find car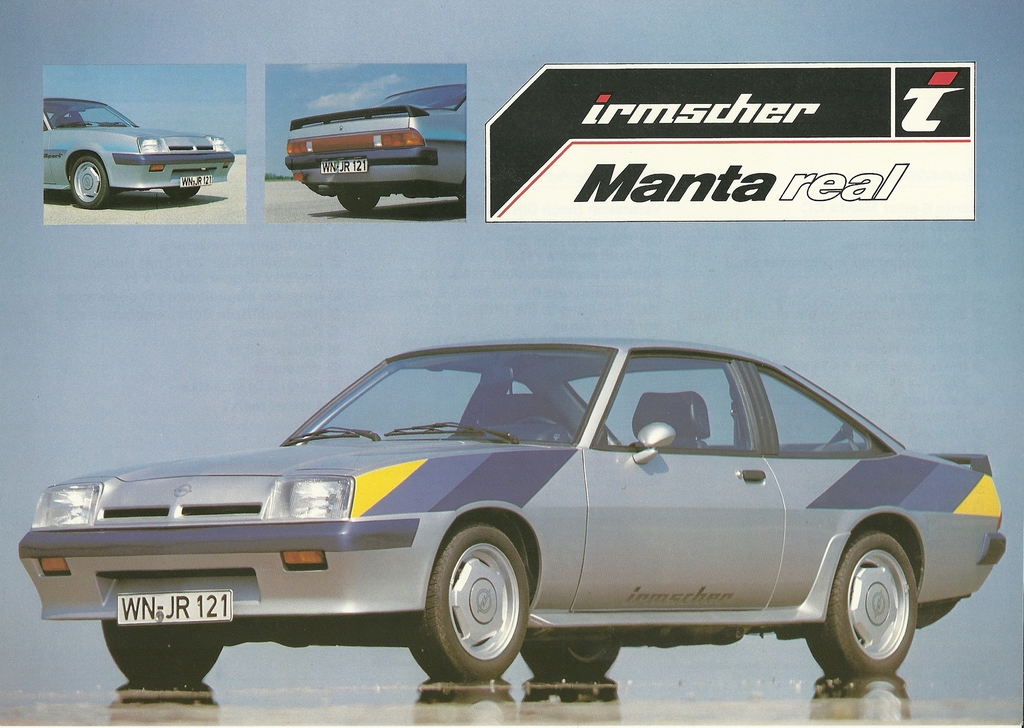
bbox=(42, 95, 231, 204)
